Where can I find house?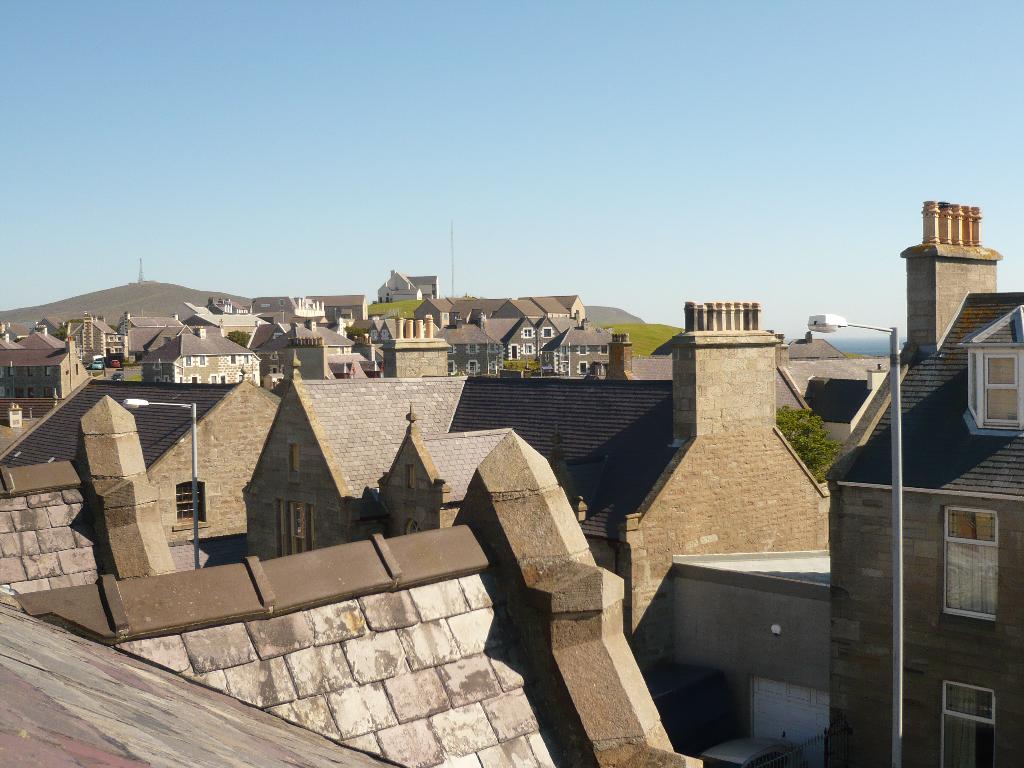
You can find it at <bbox>0, 317, 47, 341</bbox>.
